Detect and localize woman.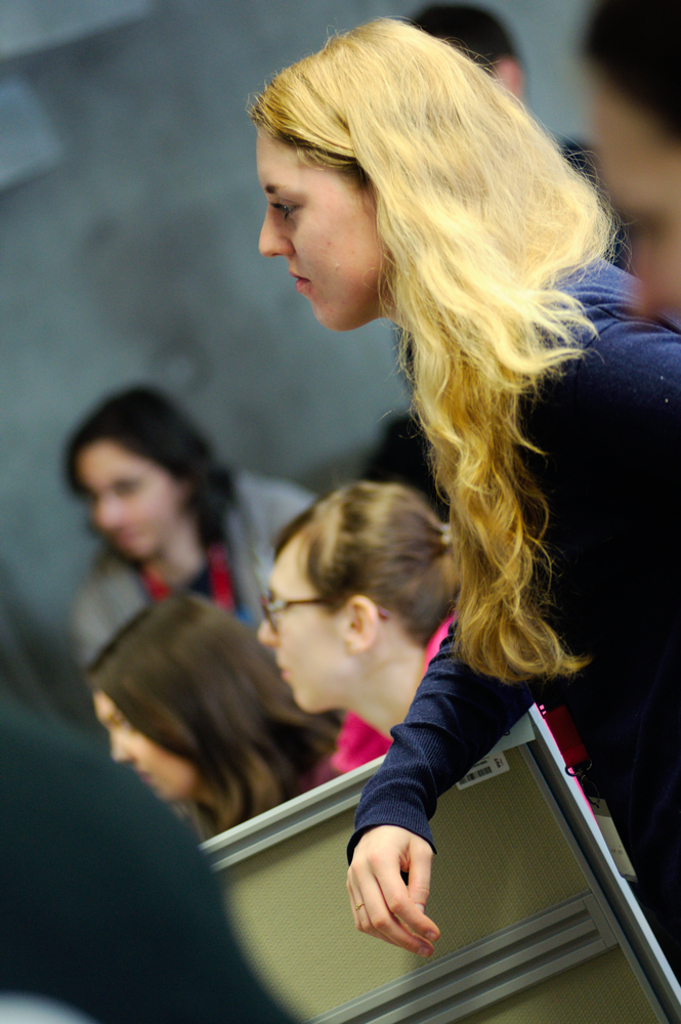
Localized at (86,585,340,835).
